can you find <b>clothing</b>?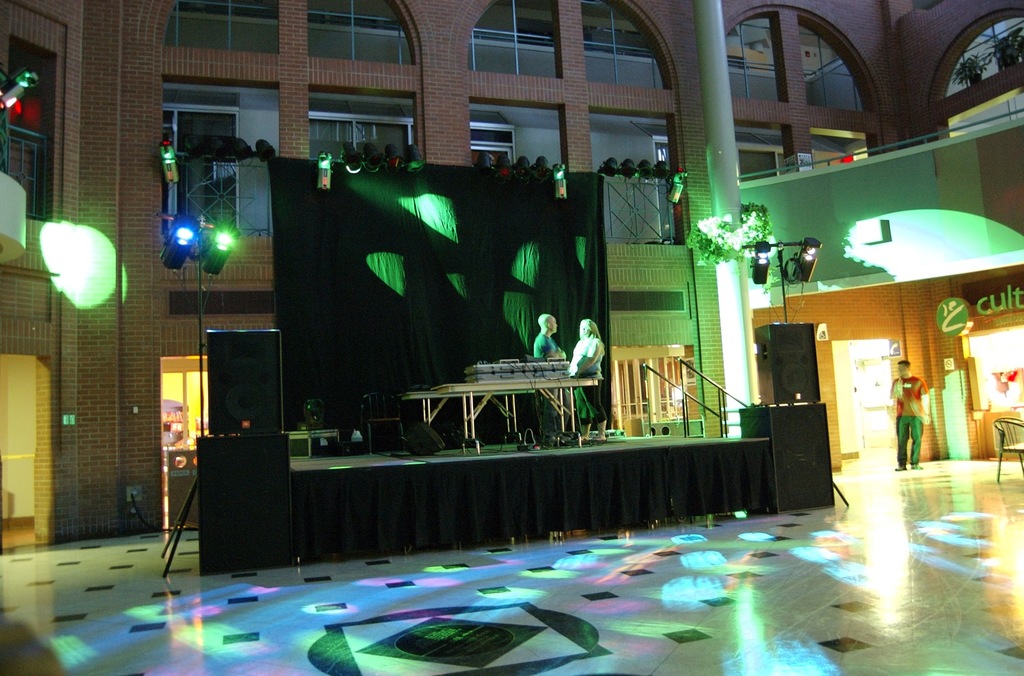
Yes, bounding box: 533:332:561:437.
